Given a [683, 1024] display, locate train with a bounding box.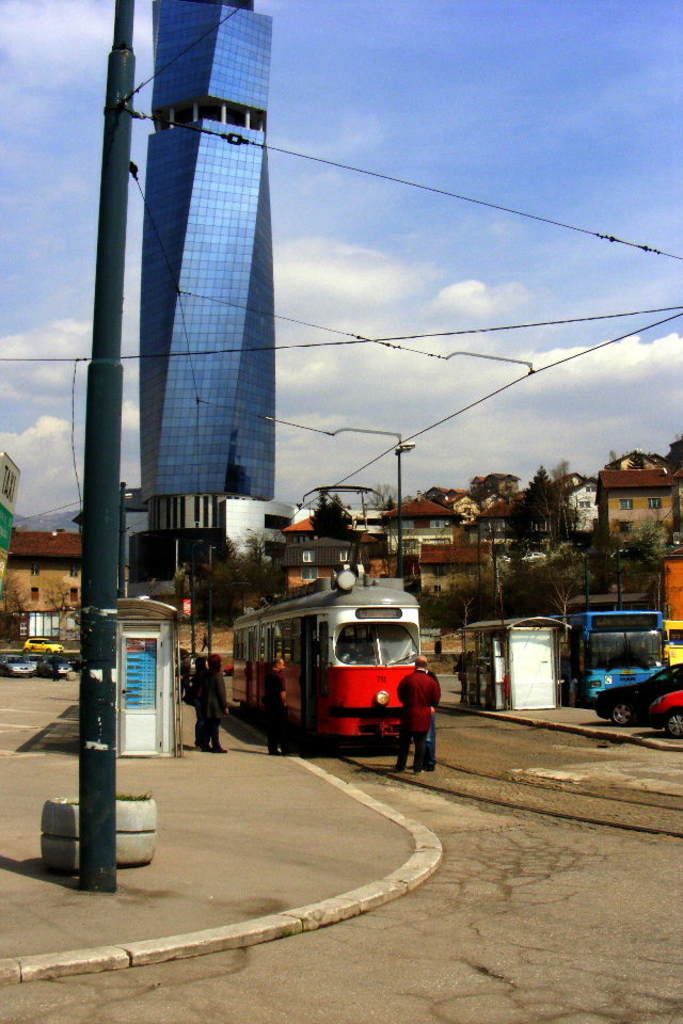
Located: 226 574 424 737.
